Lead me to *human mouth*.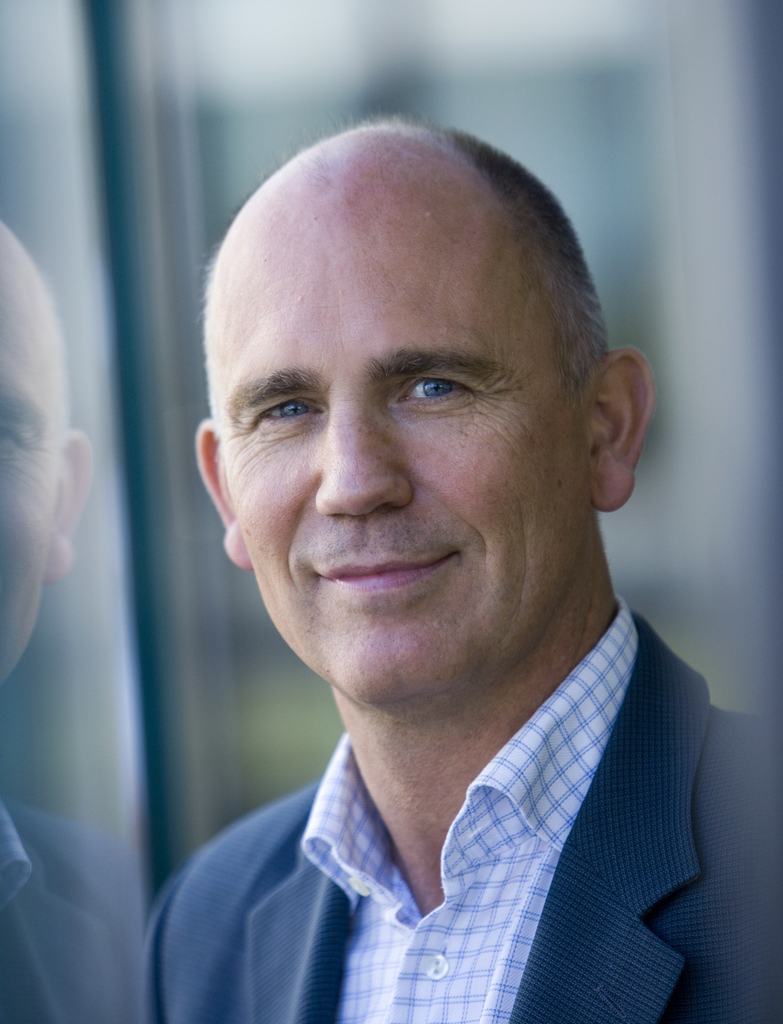
Lead to <bbox>317, 545, 456, 591</bbox>.
